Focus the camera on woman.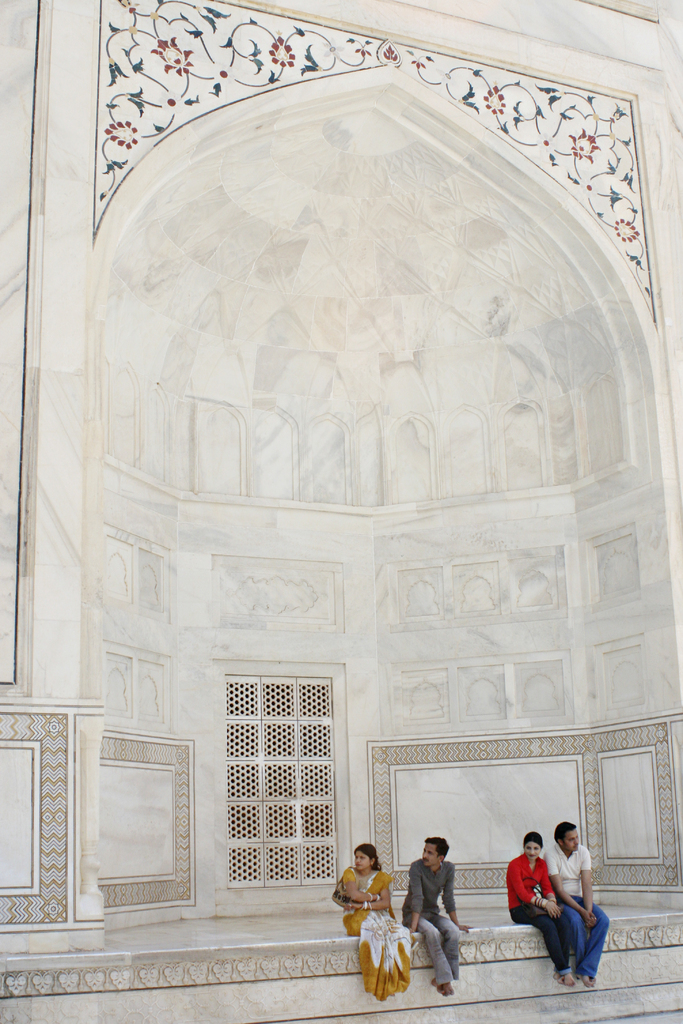
Focus region: [503, 829, 579, 985].
